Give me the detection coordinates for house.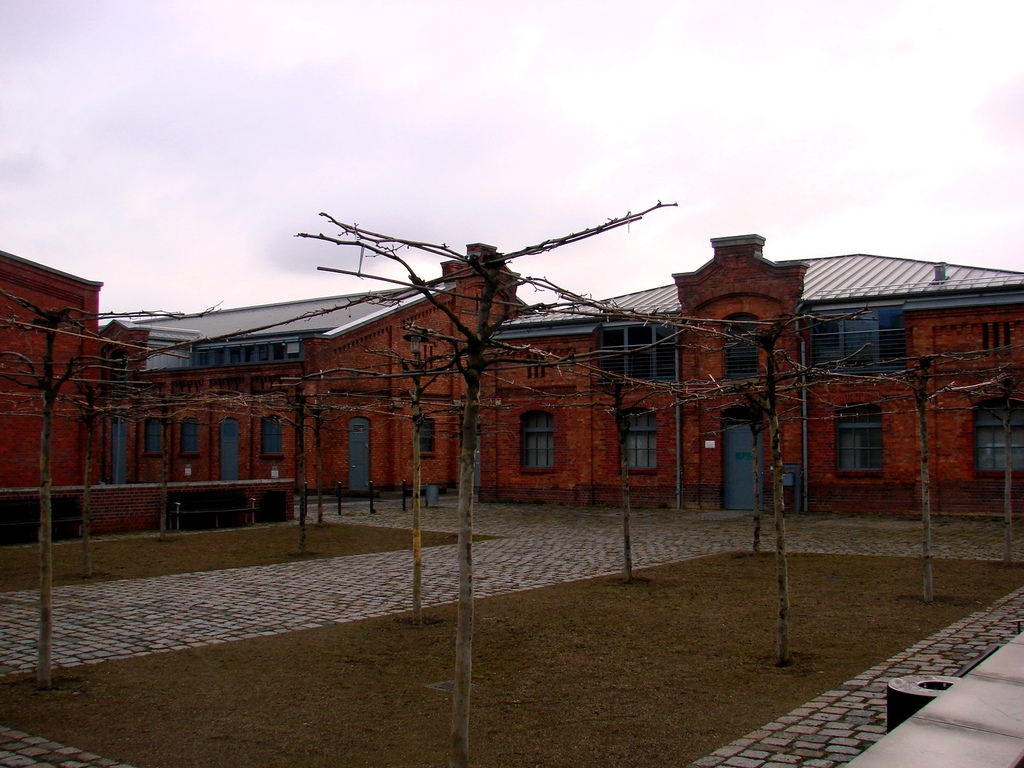
detection(104, 236, 532, 494).
